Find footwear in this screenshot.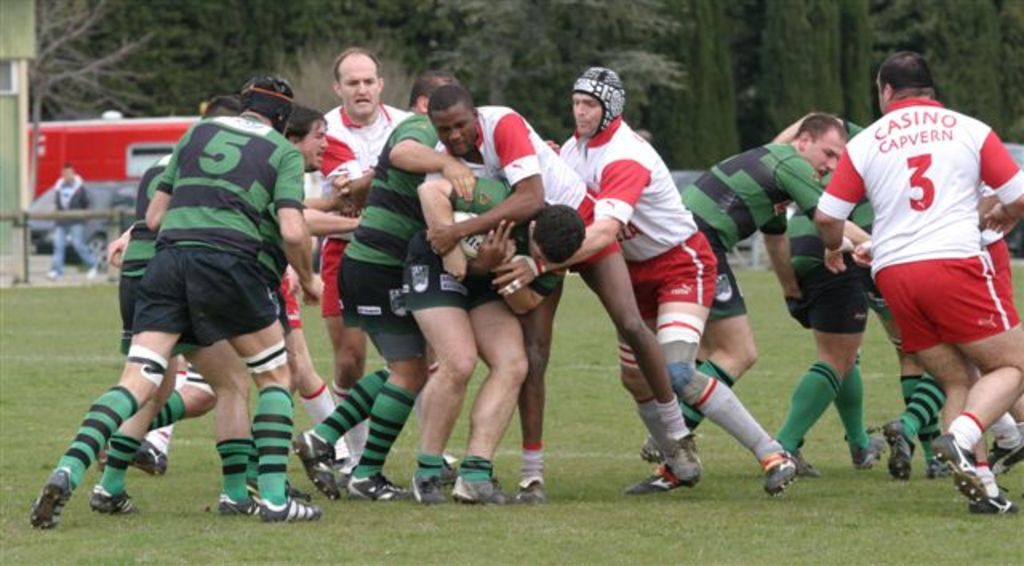
The bounding box for footwear is [931, 427, 1011, 512].
